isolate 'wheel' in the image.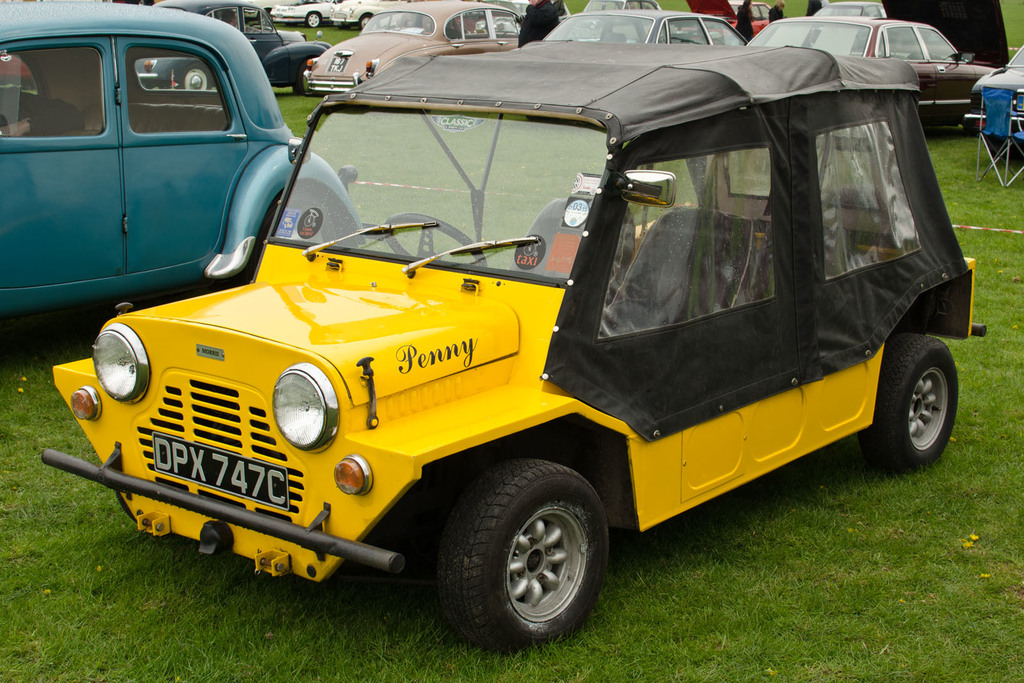
Isolated region: select_region(435, 461, 604, 646).
